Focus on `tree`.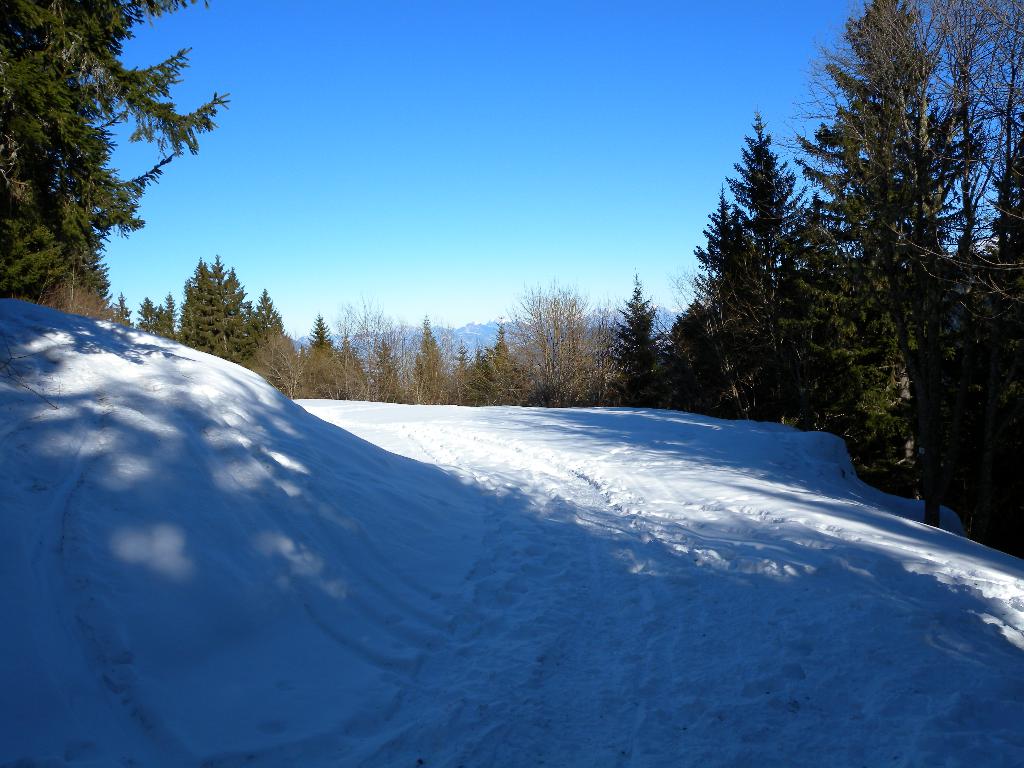
Focused at bbox(170, 242, 282, 378).
